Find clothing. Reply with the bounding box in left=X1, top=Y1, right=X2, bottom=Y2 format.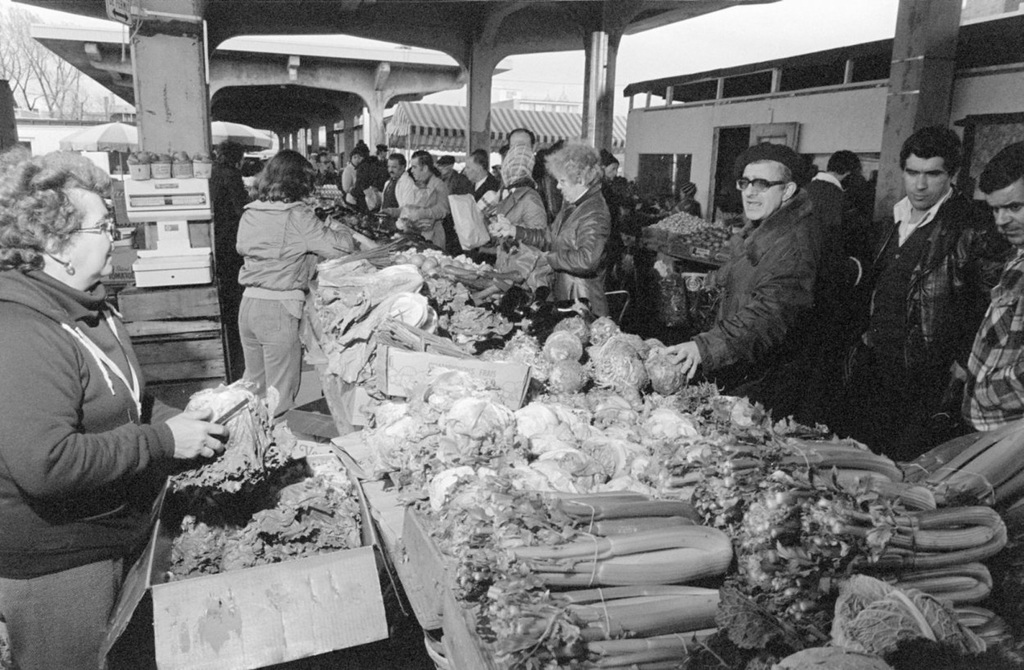
left=415, top=175, right=454, bottom=242.
